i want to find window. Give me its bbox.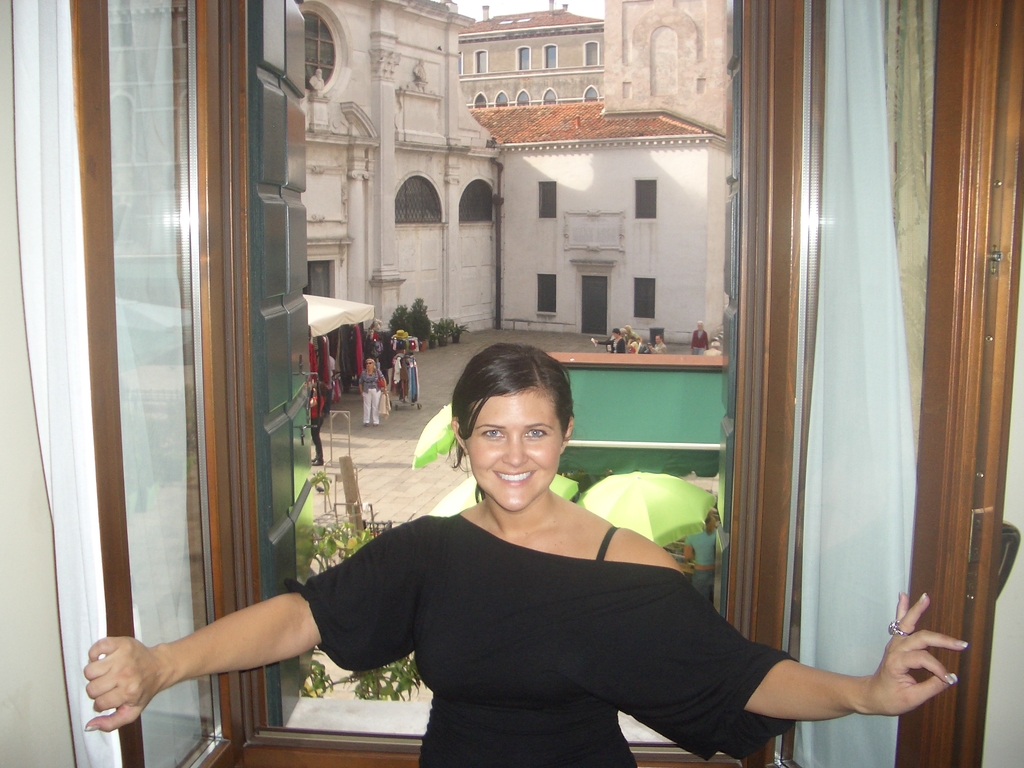
rect(632, 177, 657, 220).
